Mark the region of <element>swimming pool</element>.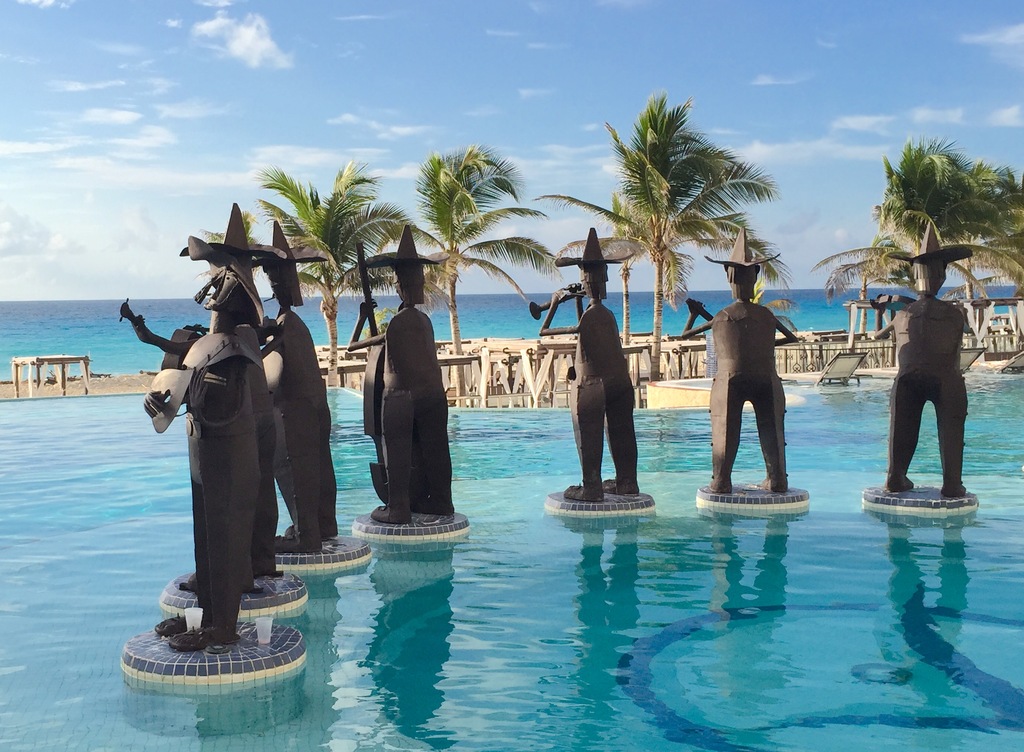
Region: [65,341,1015,724].
